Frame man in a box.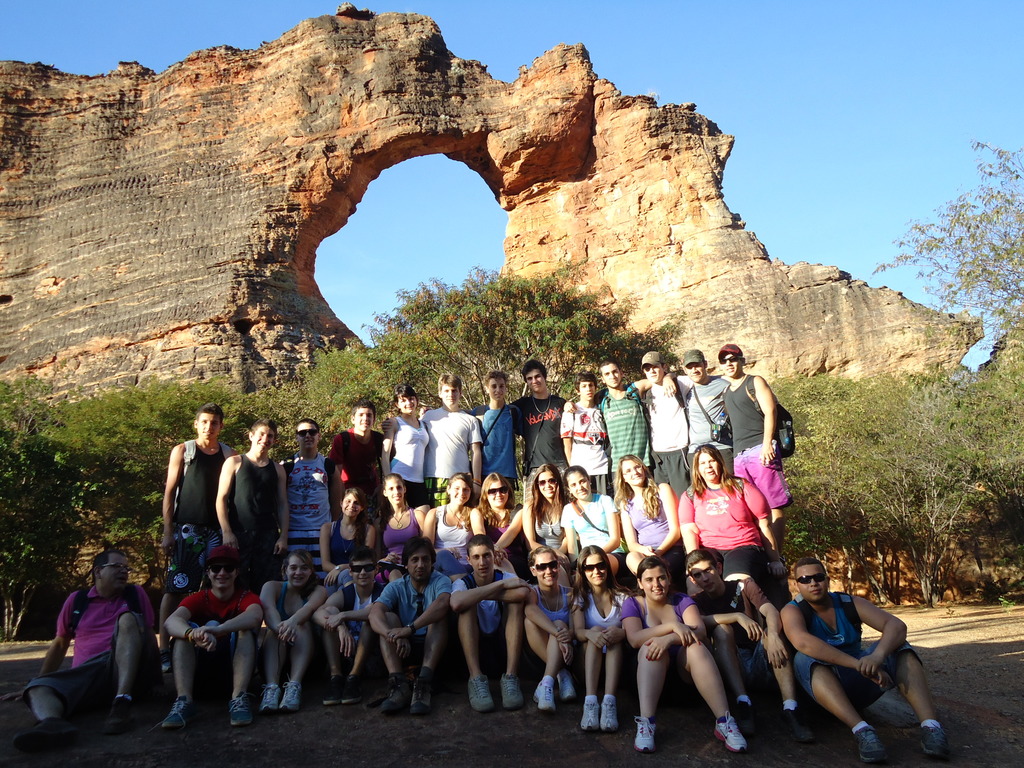
box=[273, 413, 331, 581].
